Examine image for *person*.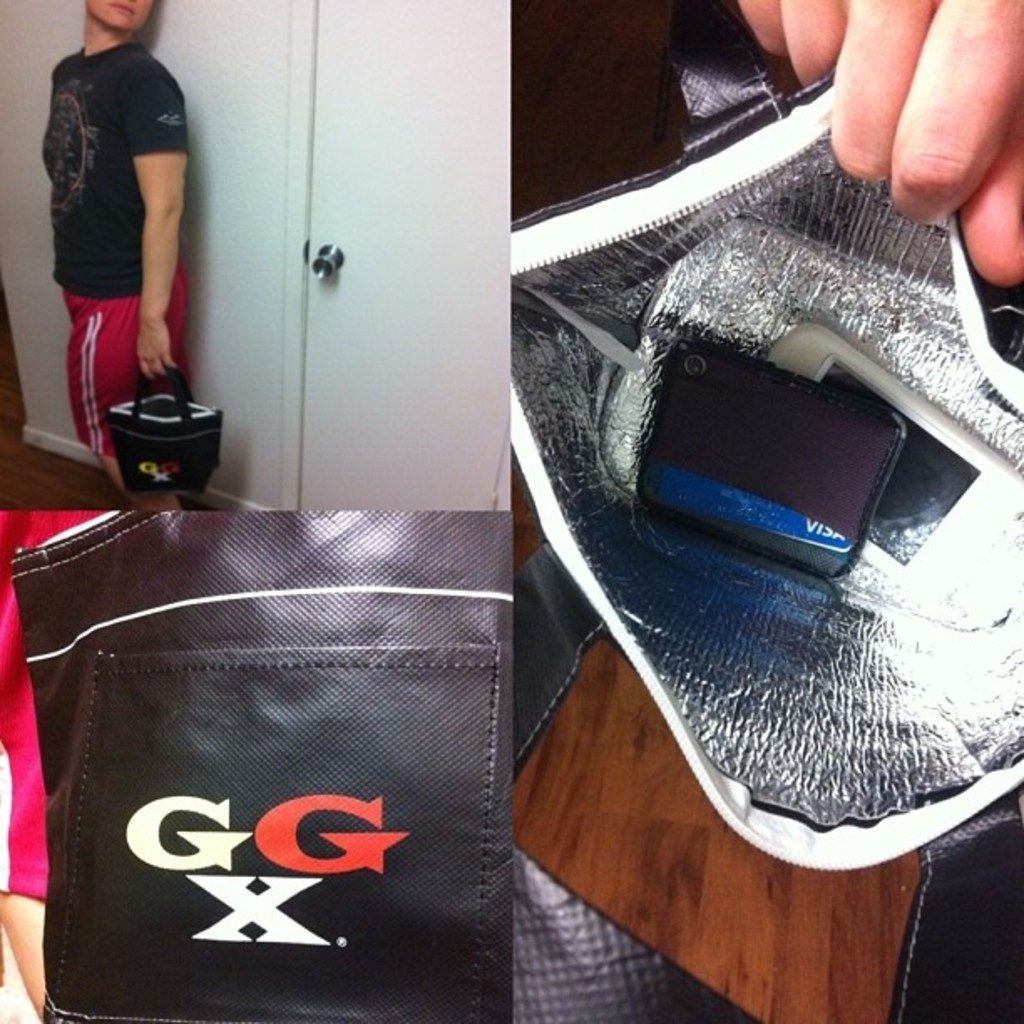
Examination result: (40,0,189,509).
